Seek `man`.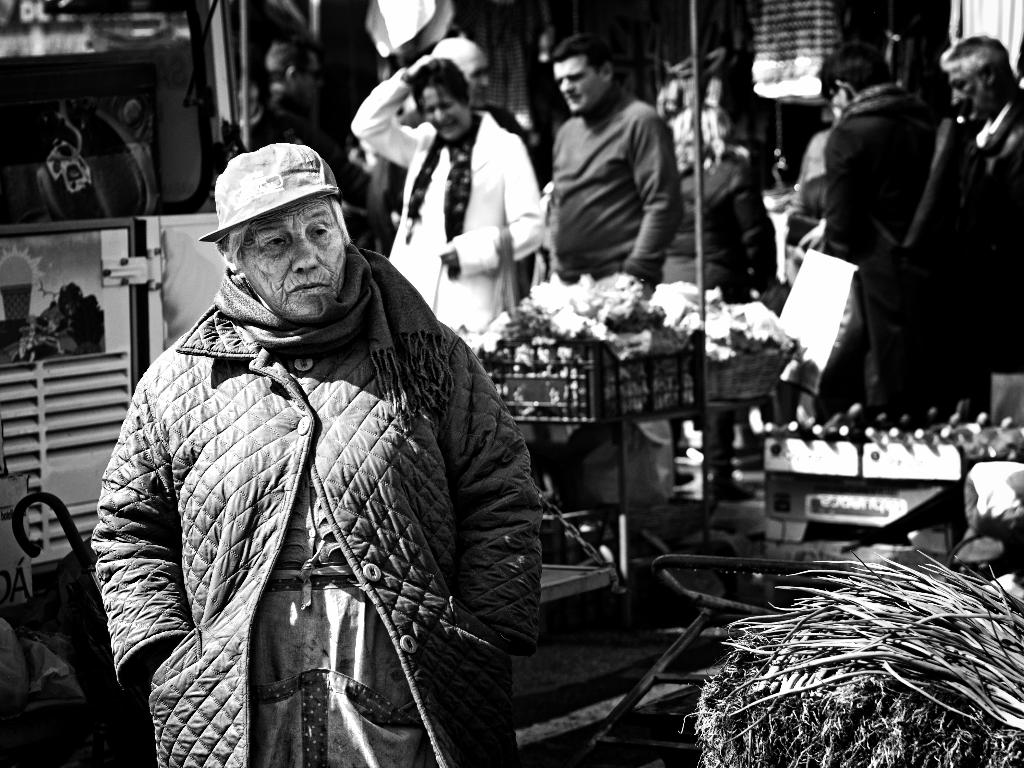
<region>945, 33, 1023, 361</region>.
